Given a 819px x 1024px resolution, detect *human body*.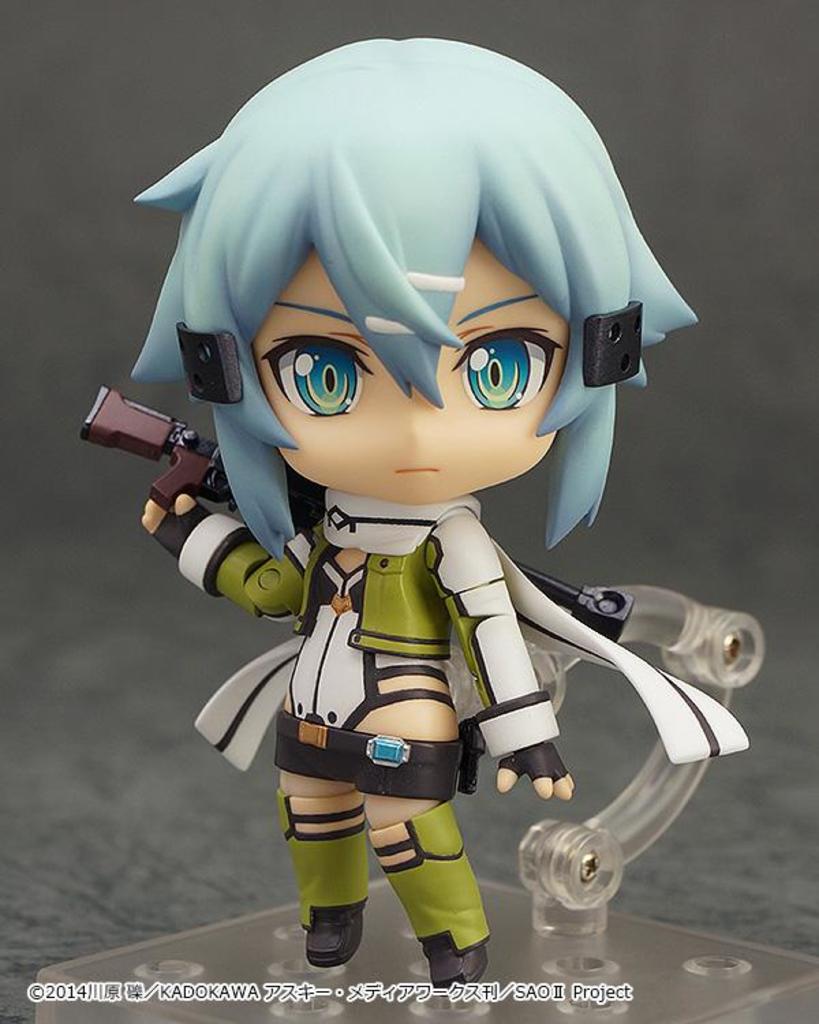
(112, 71, 715, 958).
